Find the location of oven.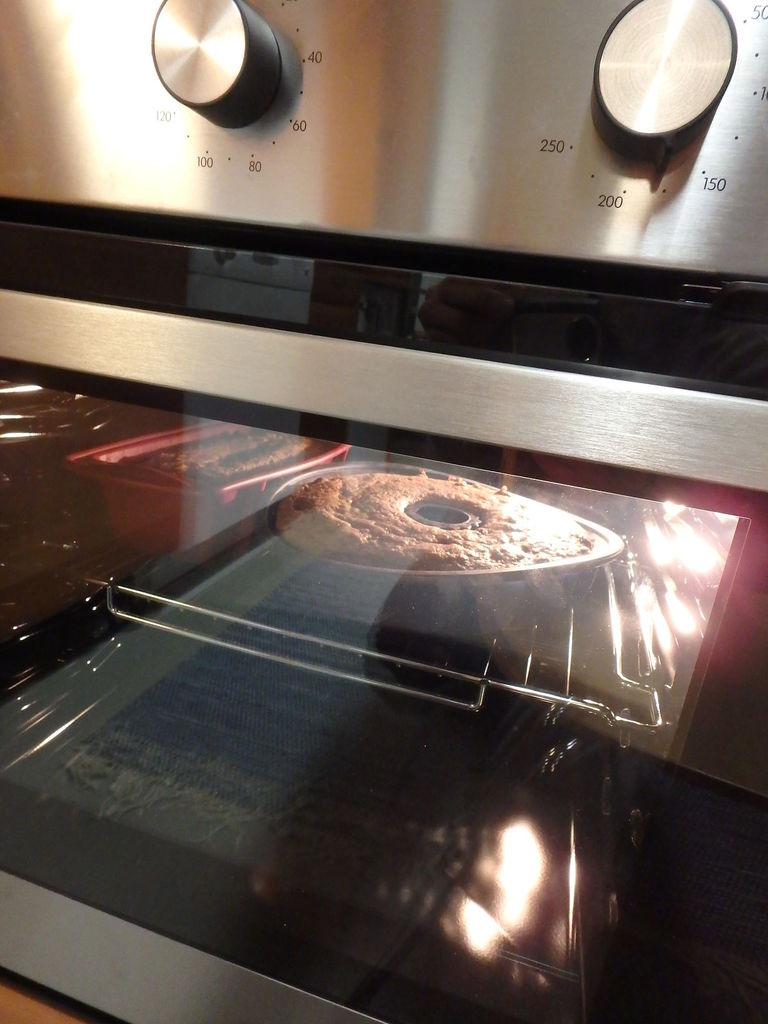
Location: x1=0 y1=0 x2=767 y2=1023.
